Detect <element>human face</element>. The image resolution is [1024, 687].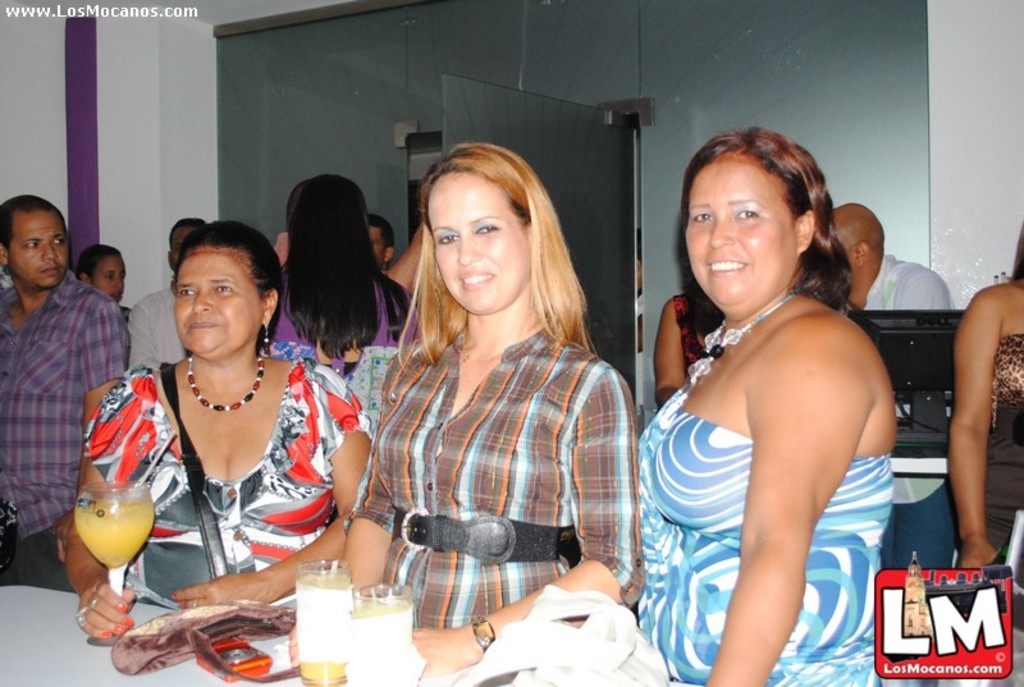
bbox=(426, 175, 526, 317).
